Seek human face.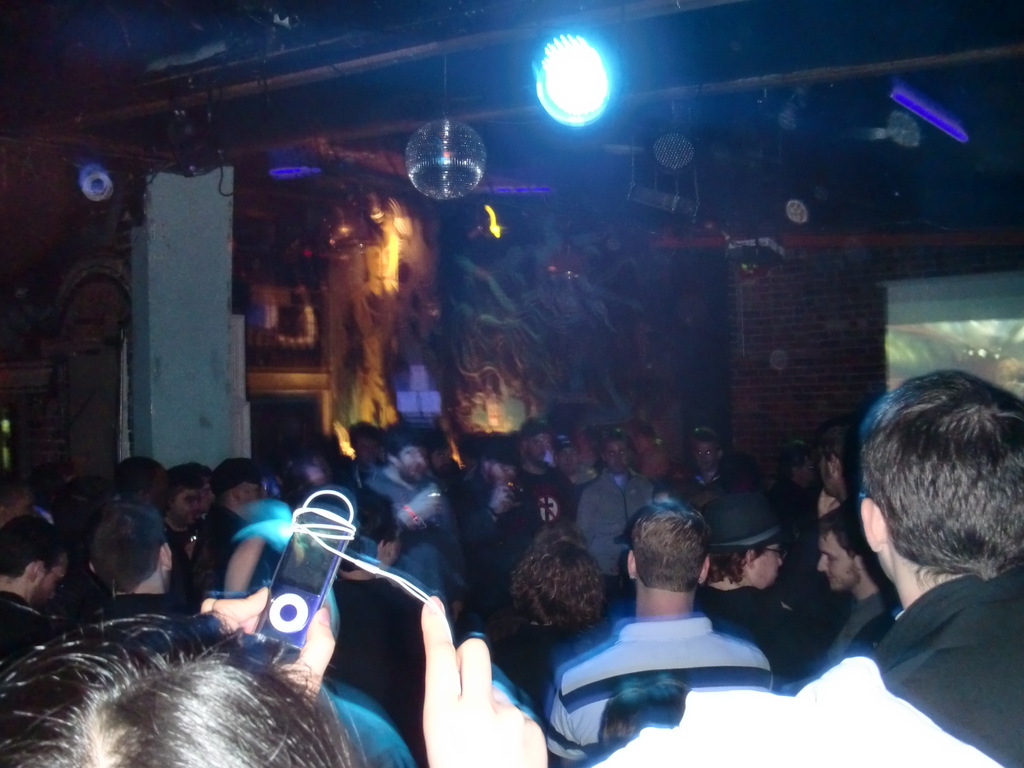
locate(751, 538, 785, 589).
